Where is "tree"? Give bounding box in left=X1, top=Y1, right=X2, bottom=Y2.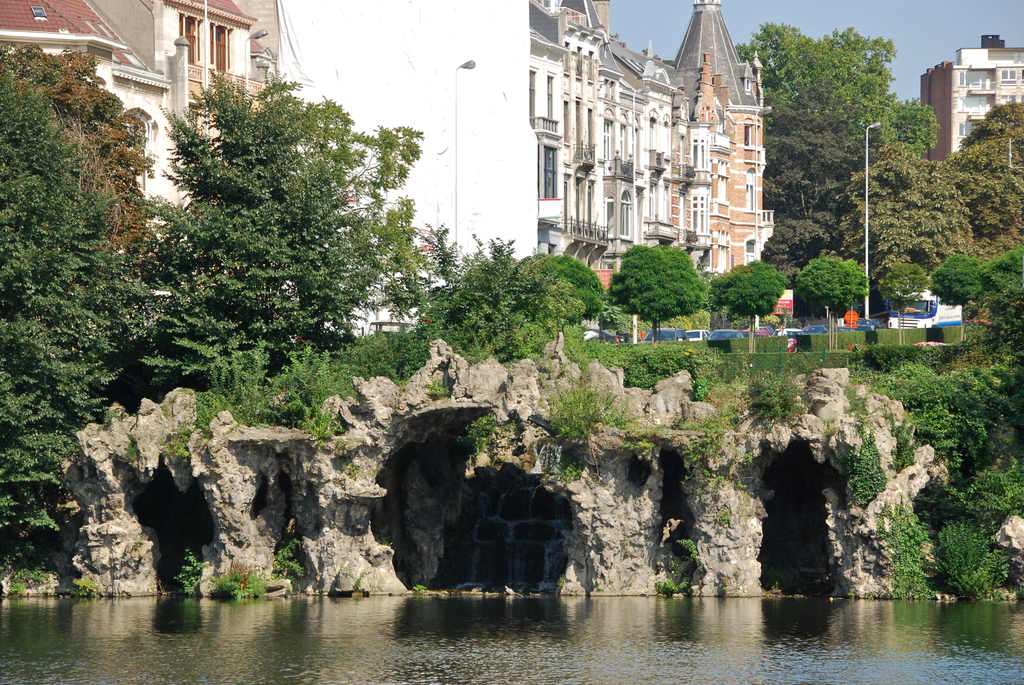
left=526, top=249, right=609, bottom=325.
